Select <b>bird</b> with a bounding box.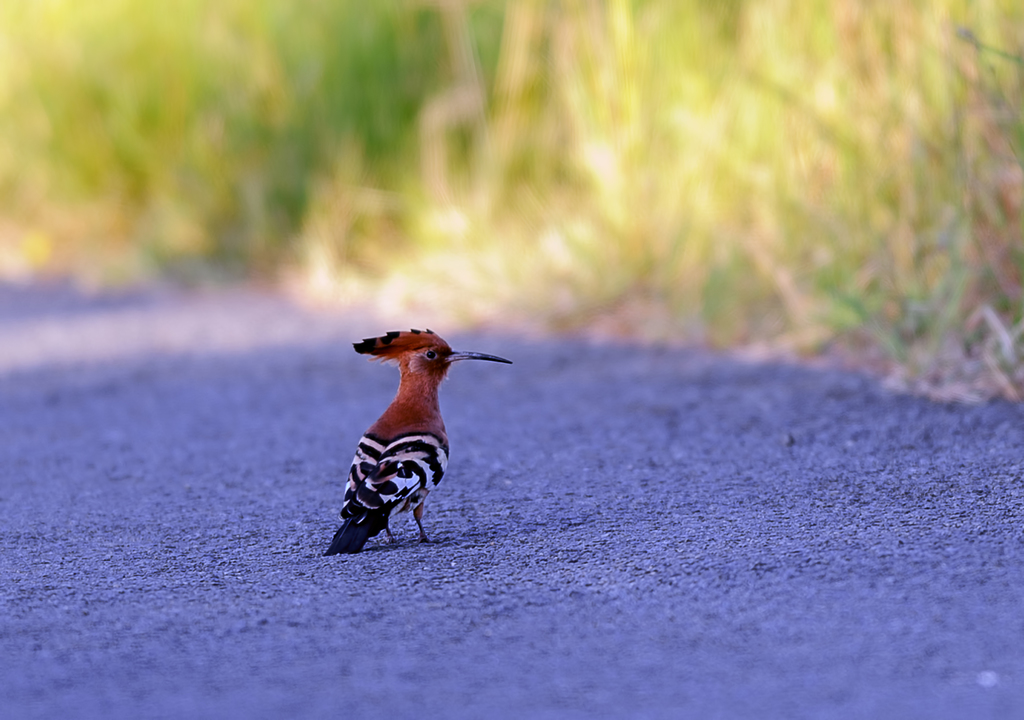
[327, 329, 518, 548].
